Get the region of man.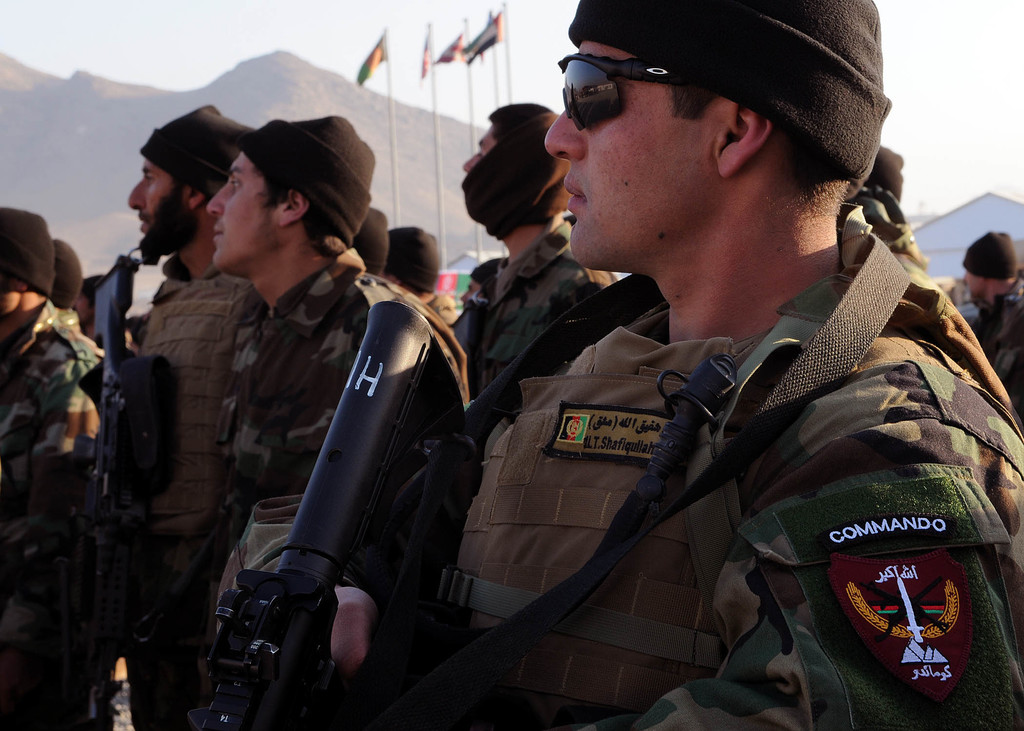
left=450, top=0, right=1023, bottom=730.
